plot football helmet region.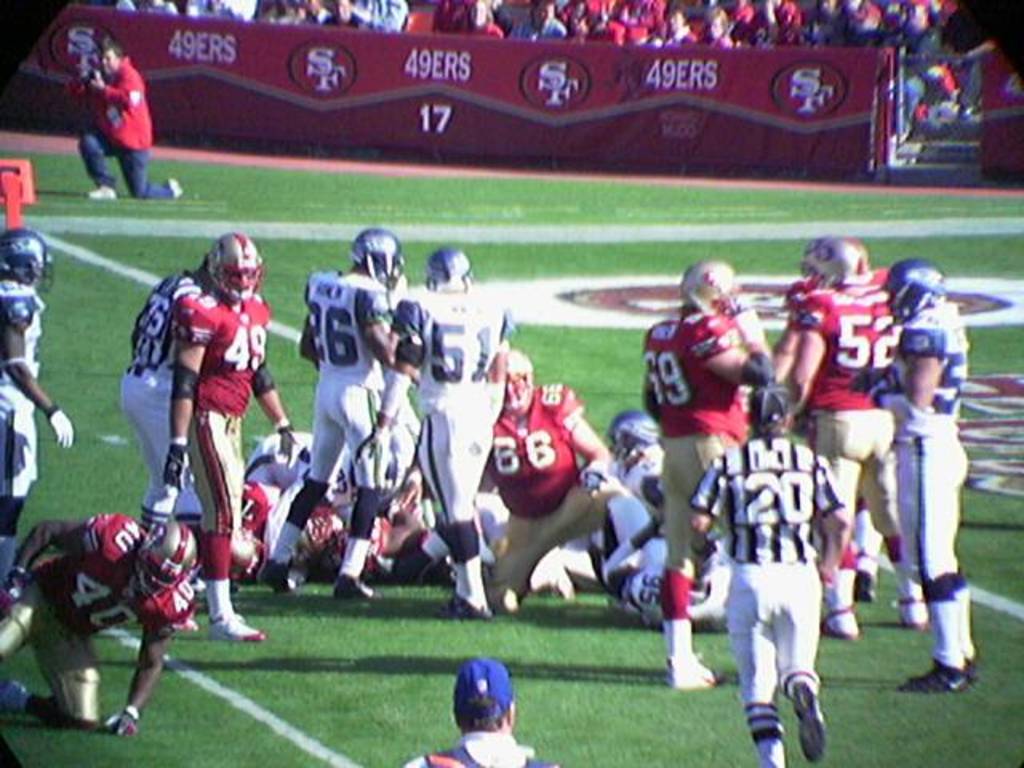
Plotted at x1=347, y1=222, x2=406, y2=285.
